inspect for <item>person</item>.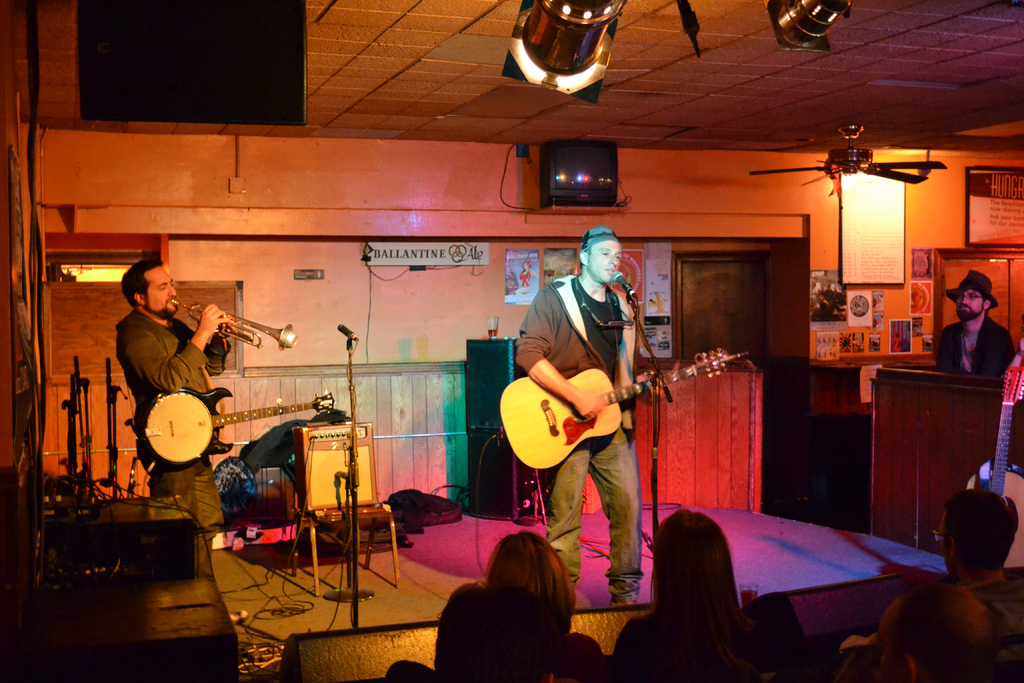
Inspection: pyautogui.locateOnScreen(944, 269, 1012, 375).
